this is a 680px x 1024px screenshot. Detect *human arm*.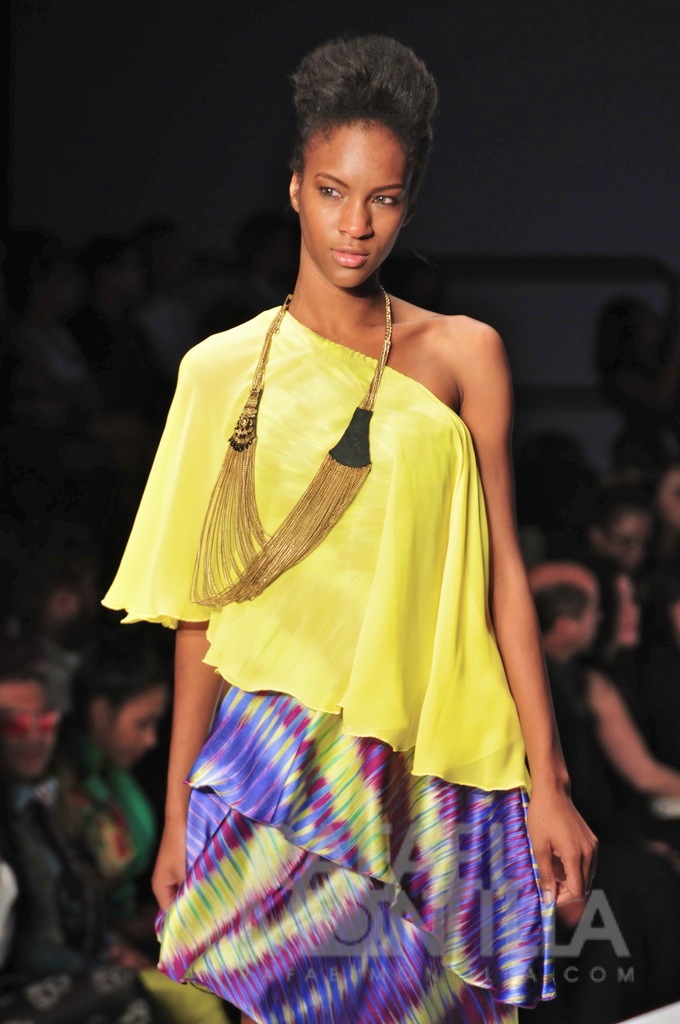
crop(474, 319, 597, 902).
